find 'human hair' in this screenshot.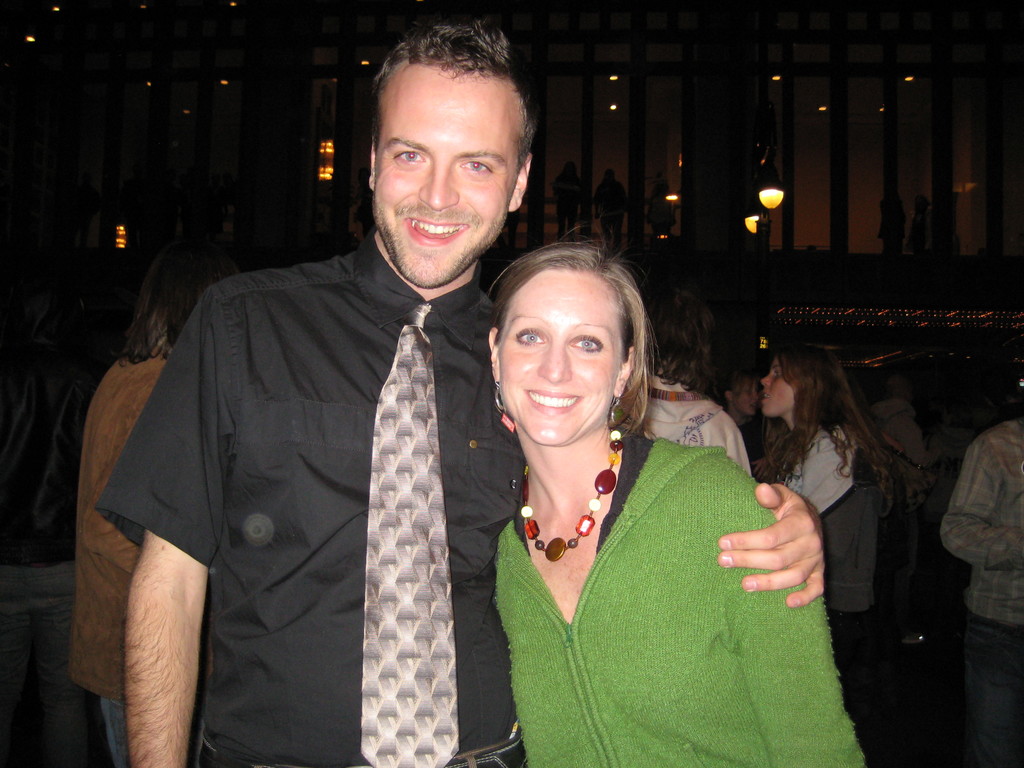
The bounding box for 'human hair' is l=652, t=279, r=717, b=399.
